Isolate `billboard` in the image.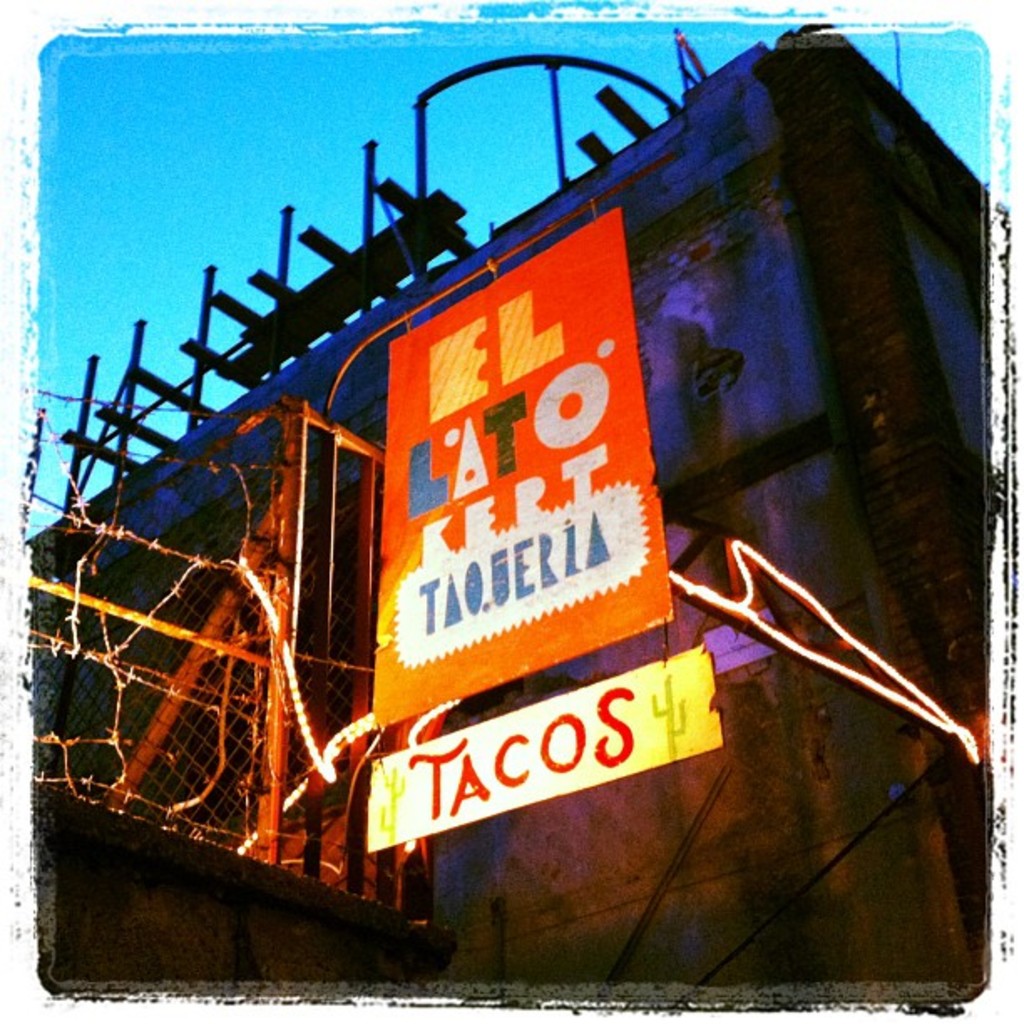
Isolated region: (358,644,719,852).
